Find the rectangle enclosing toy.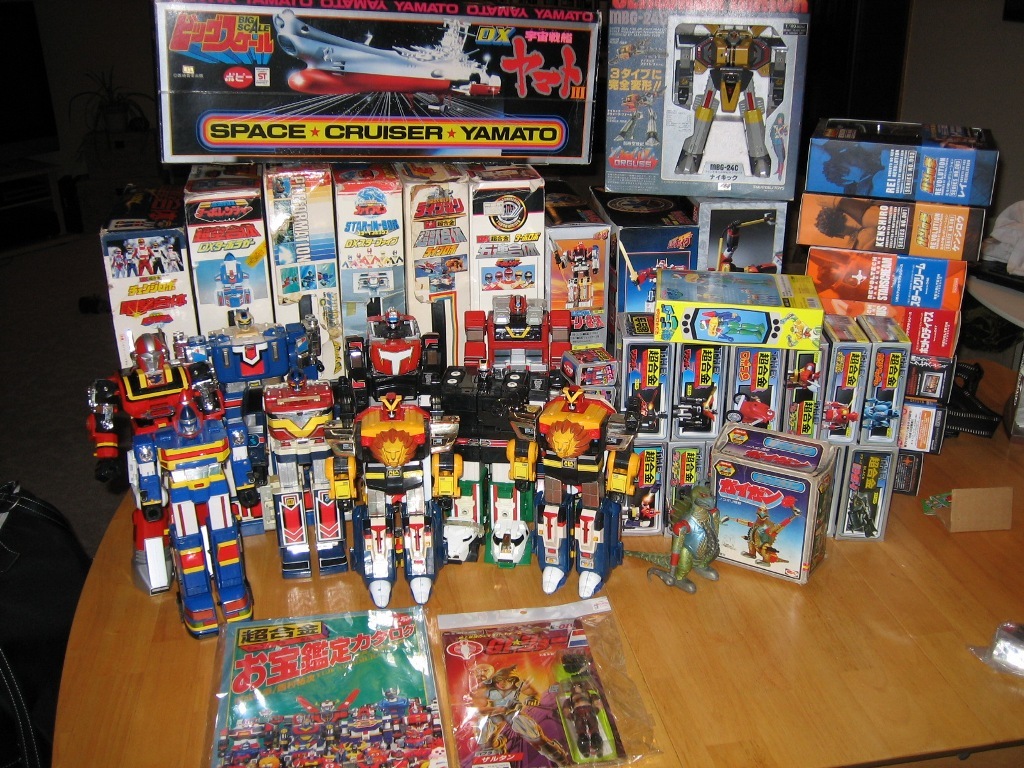
(104, 369, 193, 431).
